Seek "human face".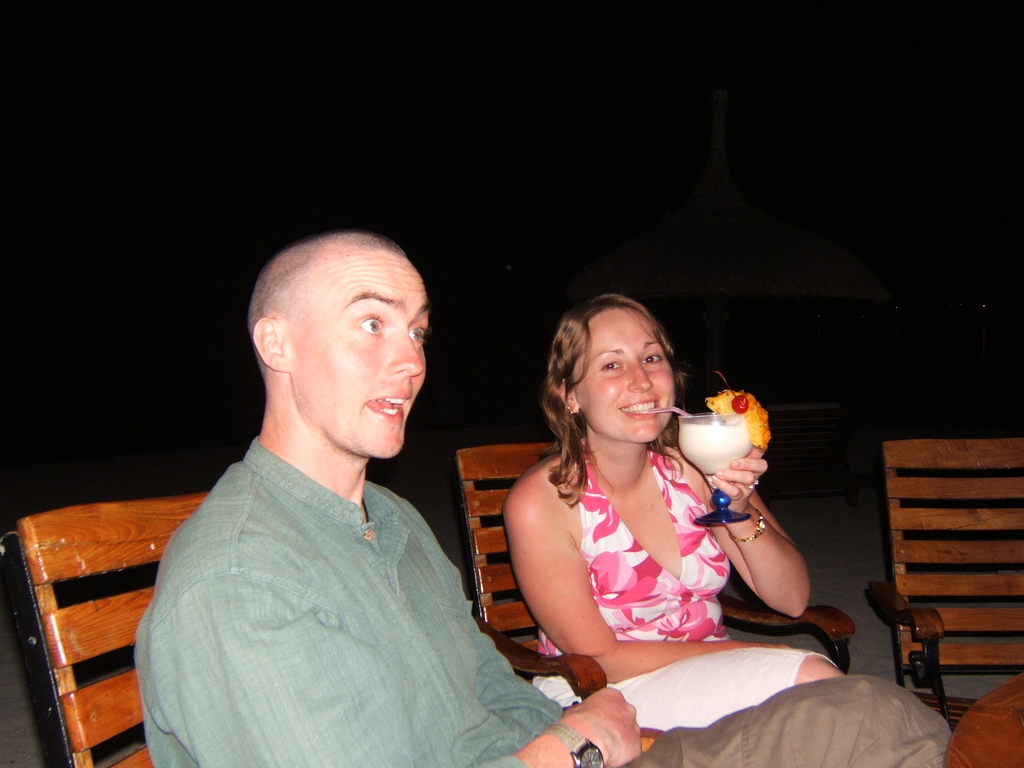
detection(573, 308, 678, 446).
